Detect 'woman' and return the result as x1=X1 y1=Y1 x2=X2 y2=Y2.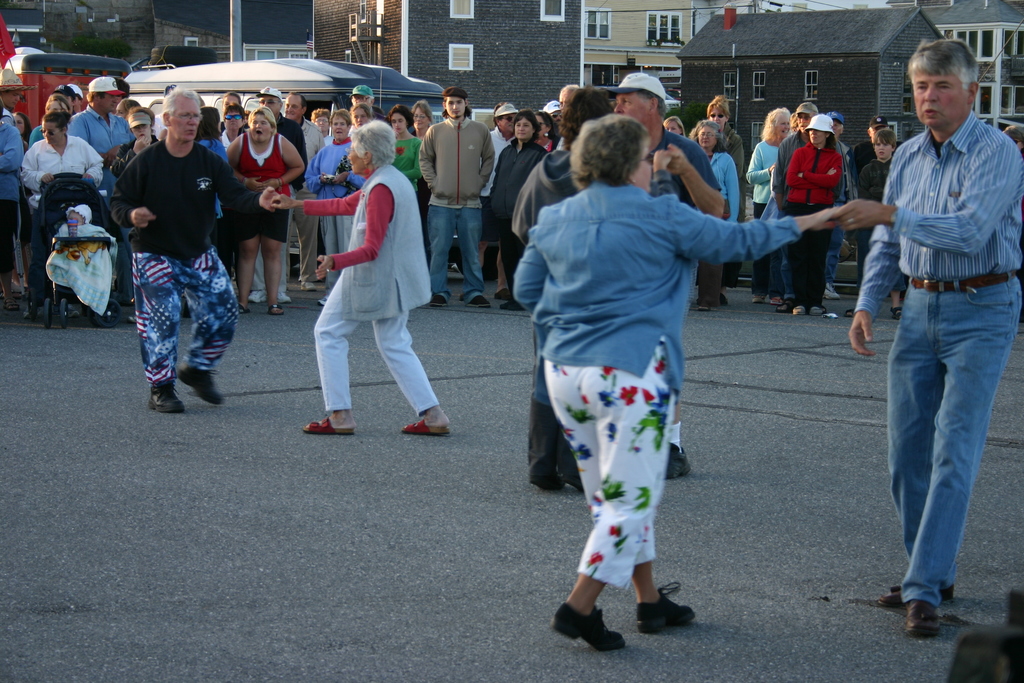
x1=780 y1=110 x2=845 y2=315.
